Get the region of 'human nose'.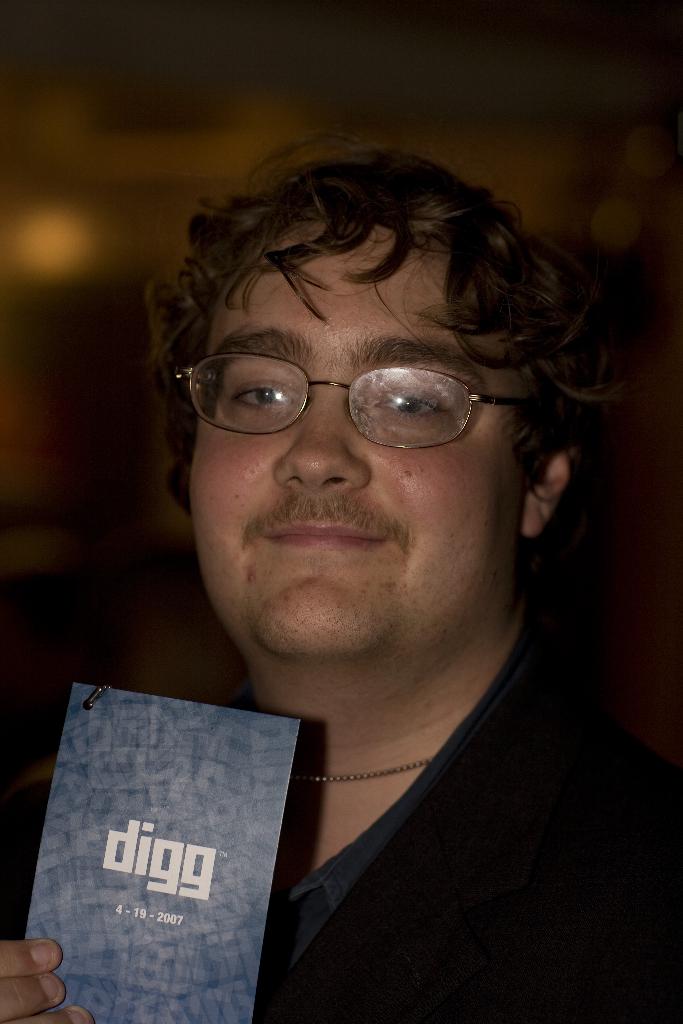
x1=281, y1=402, x2=365, y2=480.
